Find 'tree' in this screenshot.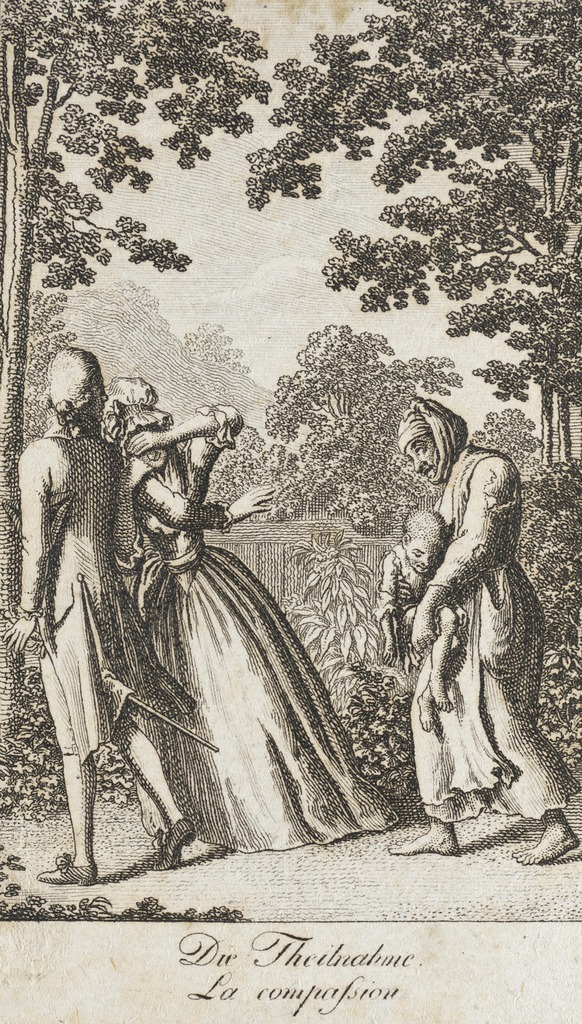
The bounding box for 'tree' is select_region(252, 324, 473, 540).
